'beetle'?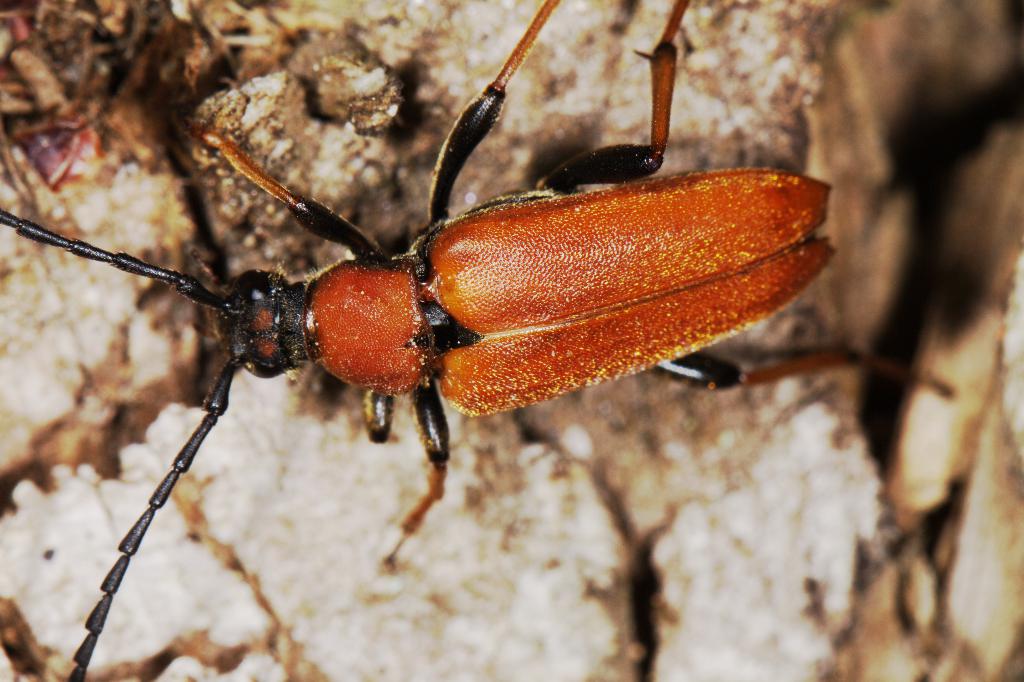
left=19, top=26, right=893, bottom=645
